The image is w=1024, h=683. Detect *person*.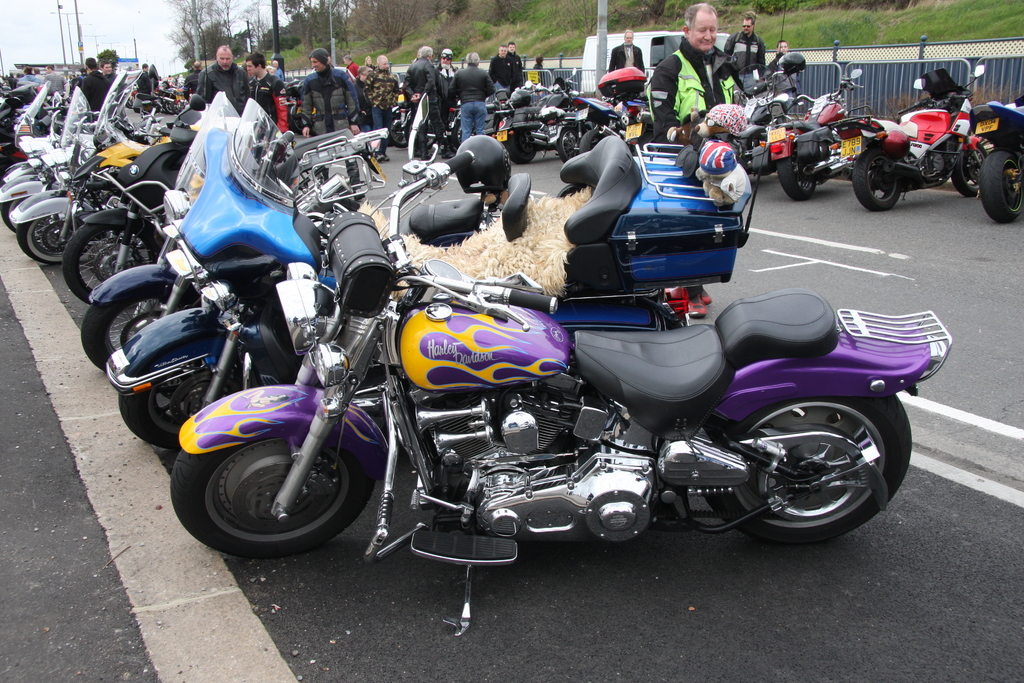
Detection: BBox(245, 69, 255, 82).
